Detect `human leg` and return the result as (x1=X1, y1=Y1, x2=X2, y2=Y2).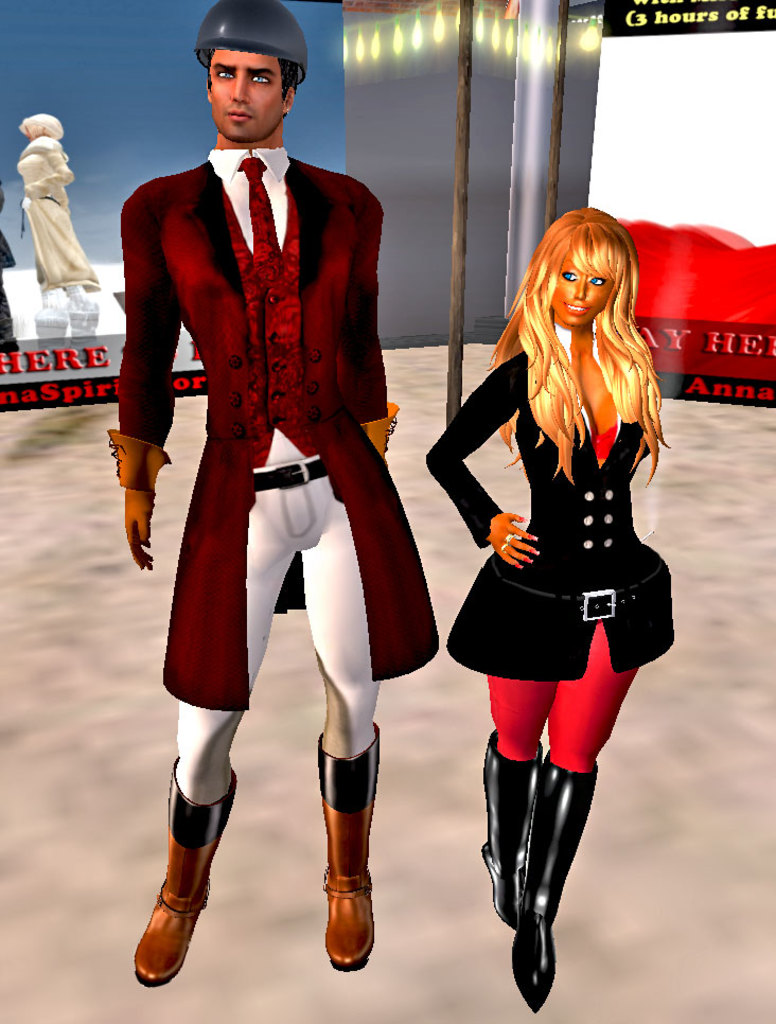
(x1=294, y1=462, x2=399, y2=964).
